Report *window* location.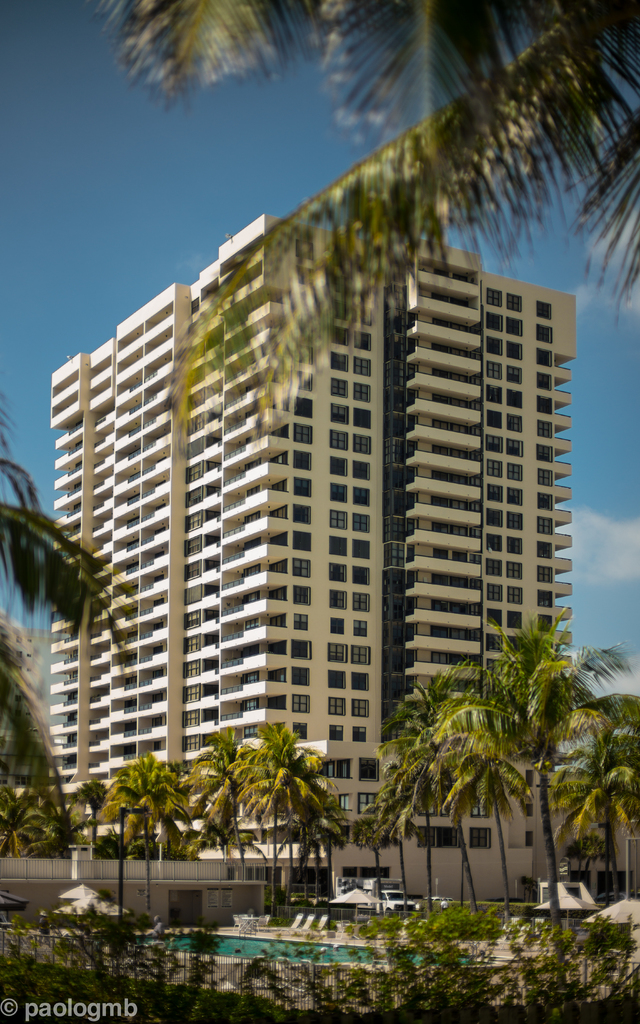
Report: region(291, 637, 313, 662).
